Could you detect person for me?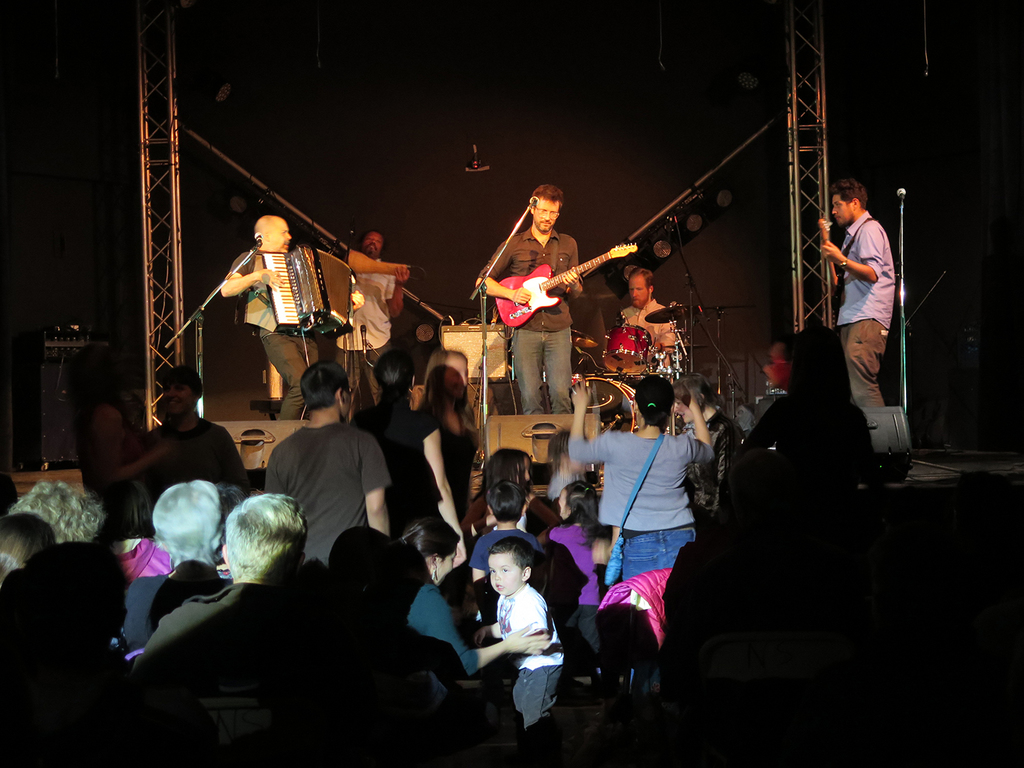
Detection result: x1=221, y1=213, x2=323, y2=414.
